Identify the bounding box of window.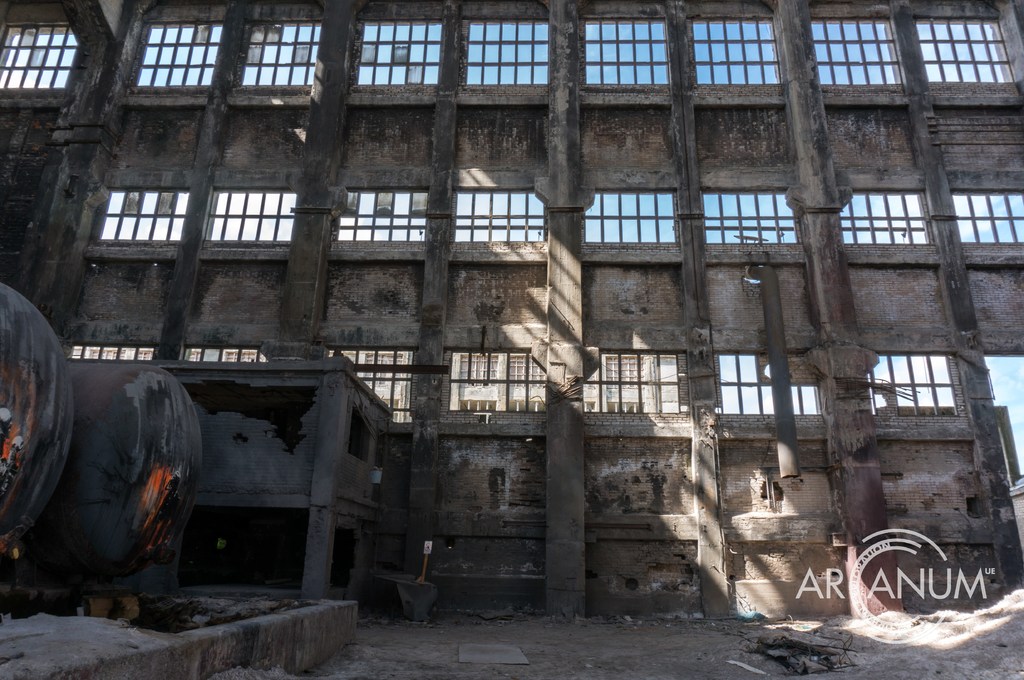
[x1=808, y1=15, x2=902, y2=84].
